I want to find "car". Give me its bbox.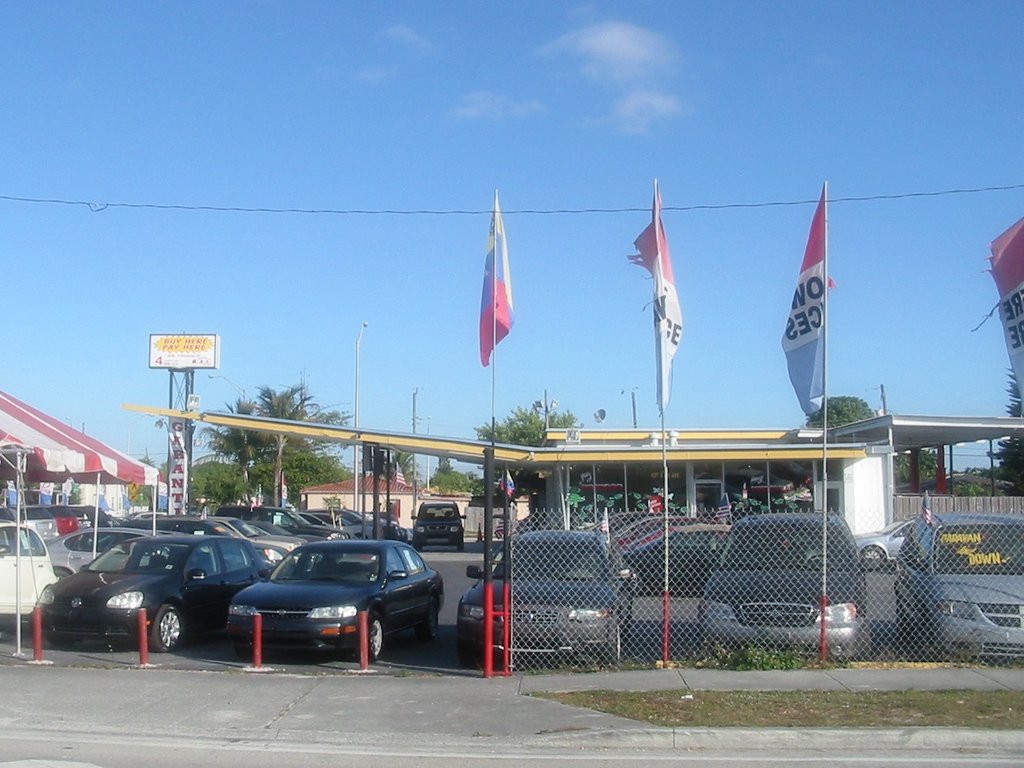
box(452, 527, 639, 668).
